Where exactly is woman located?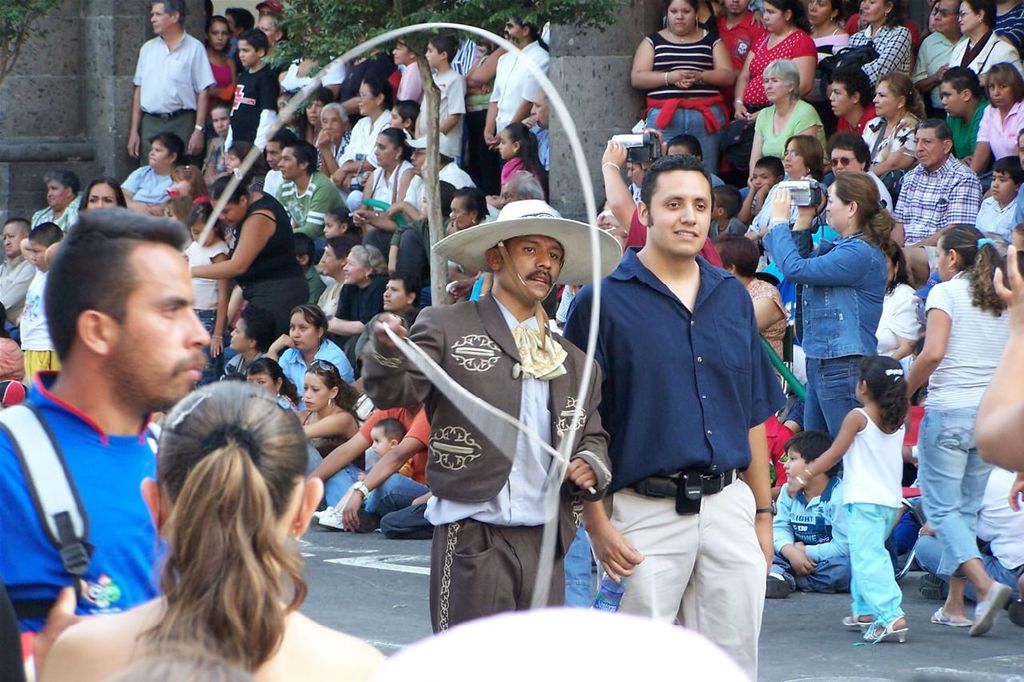
Its bounding box is [x1=969, y1=67, x2=1023, y2=166].
